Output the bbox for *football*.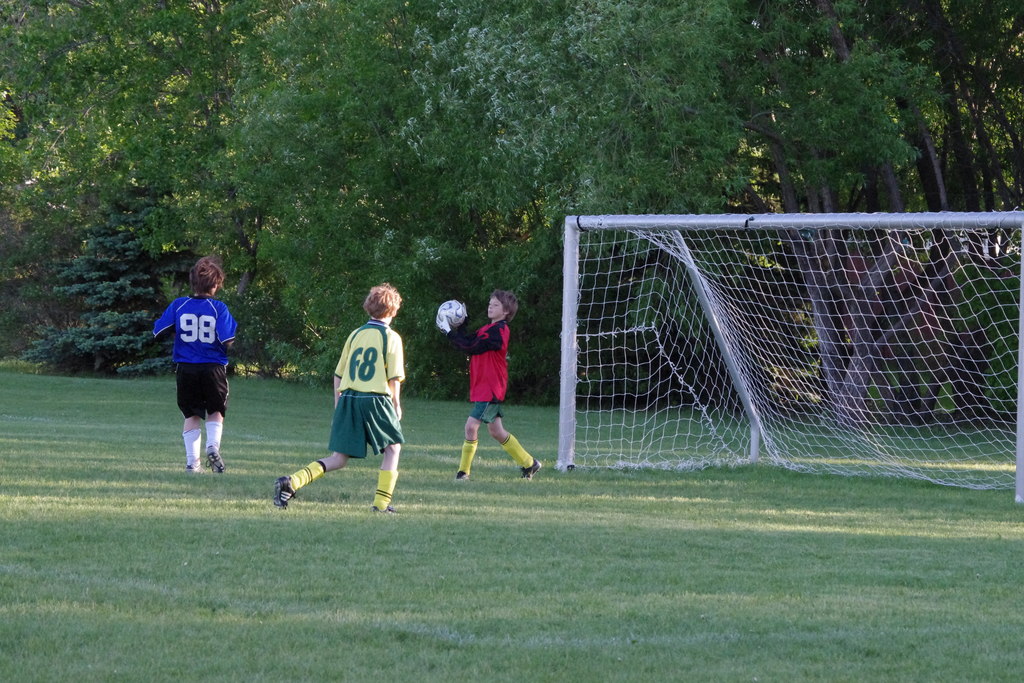
select_region(436, 299, 468, 331).
